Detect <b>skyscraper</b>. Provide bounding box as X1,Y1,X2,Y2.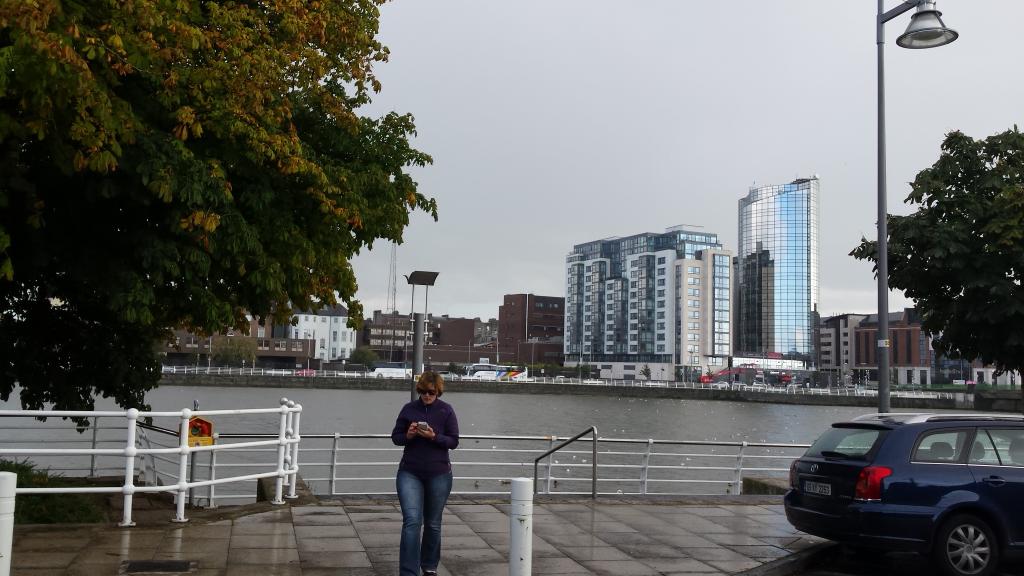
561,221,746,374.
